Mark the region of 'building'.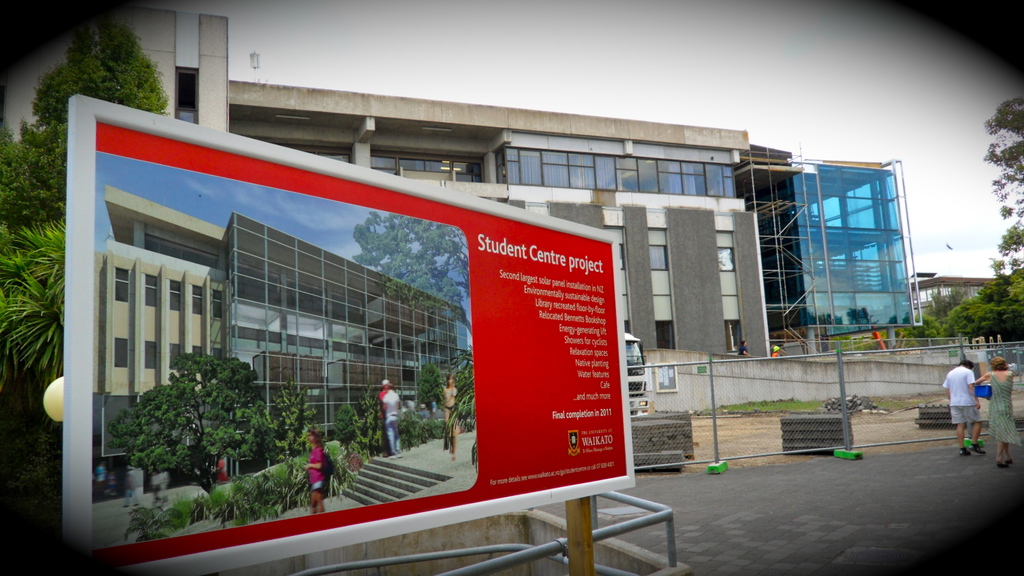
Region: bbox=(7, 7, 919, 368).
